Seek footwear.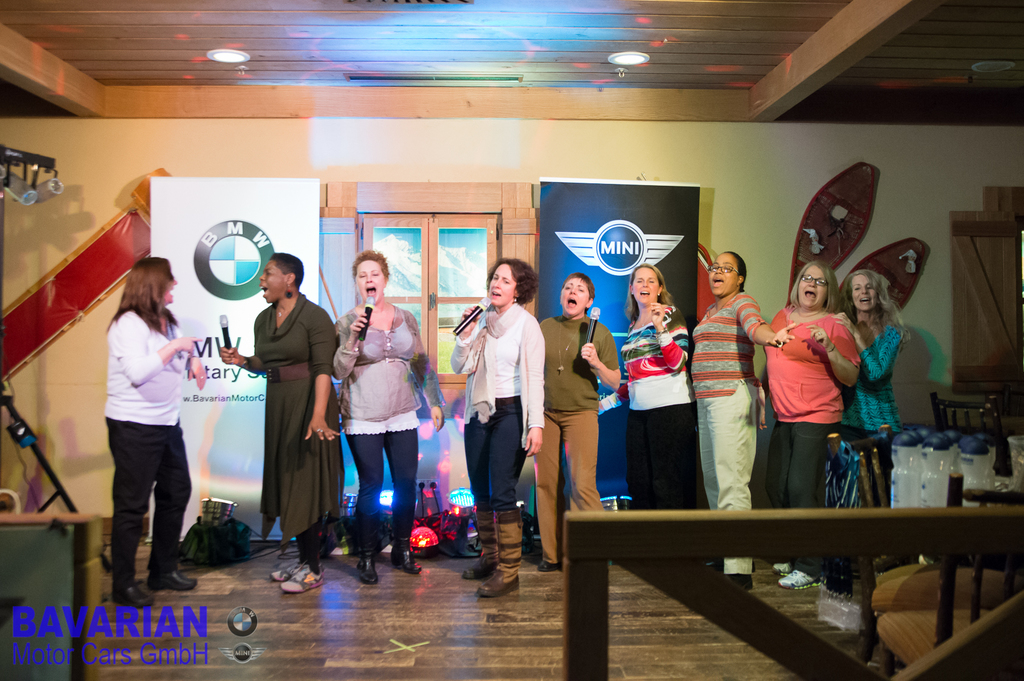
left=149, top=567, right=199, bottom=589.
